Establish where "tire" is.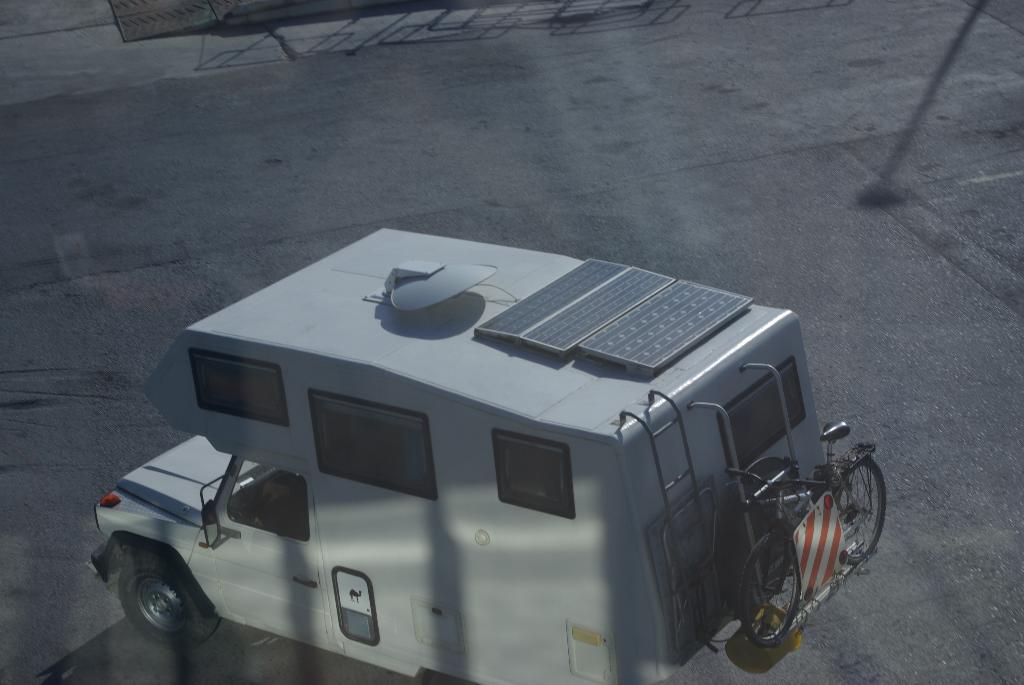
Established at detection(732, 521, 801, 649).
